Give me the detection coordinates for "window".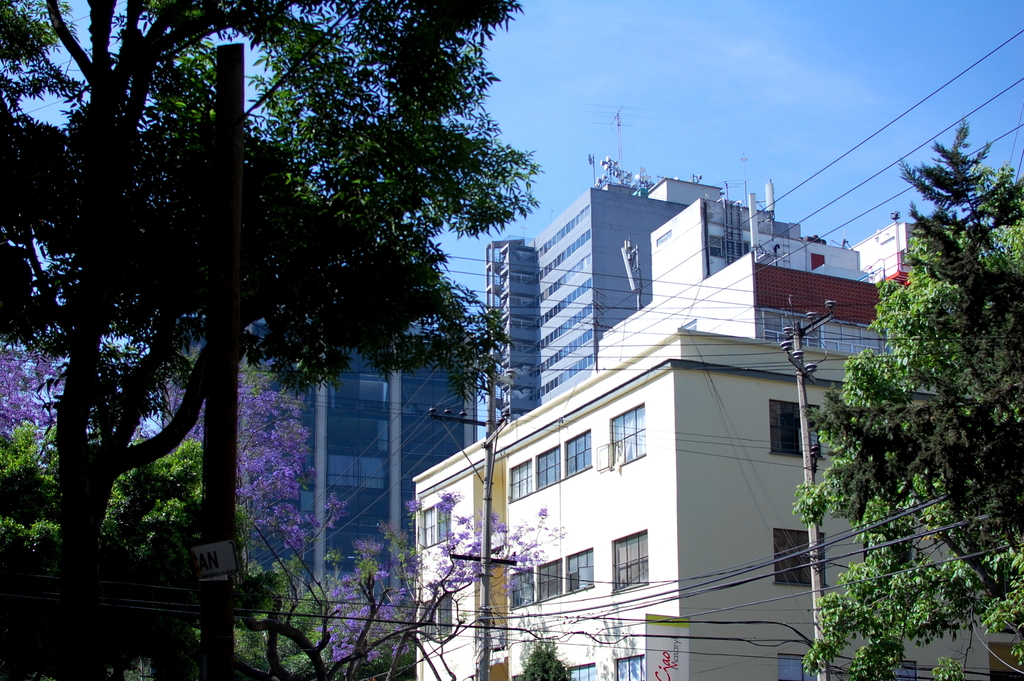
(x1=536, y1=443, x2=559, y2=488).
